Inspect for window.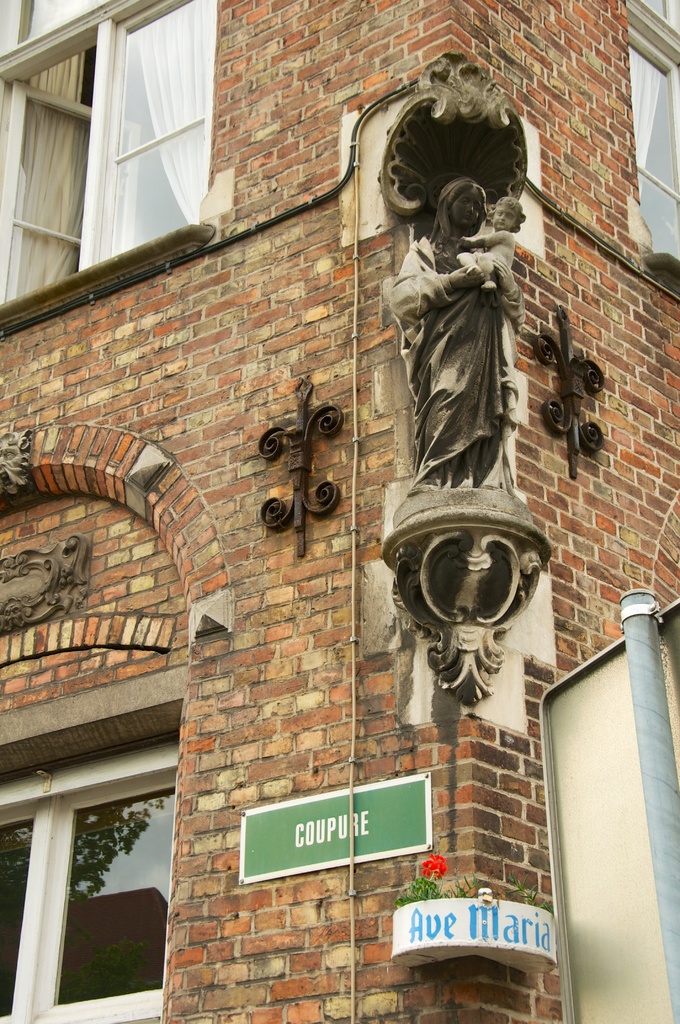
Inspection: bbox(23, 1, 242, 278).
